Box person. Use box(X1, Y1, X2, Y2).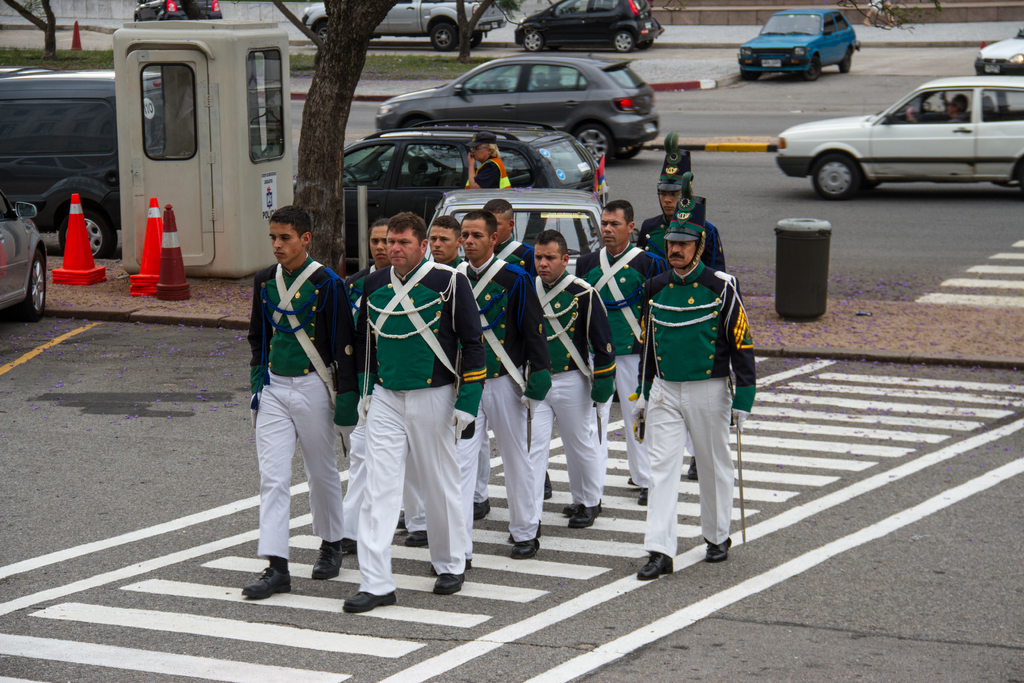
box(461, 133, 517, 195).
